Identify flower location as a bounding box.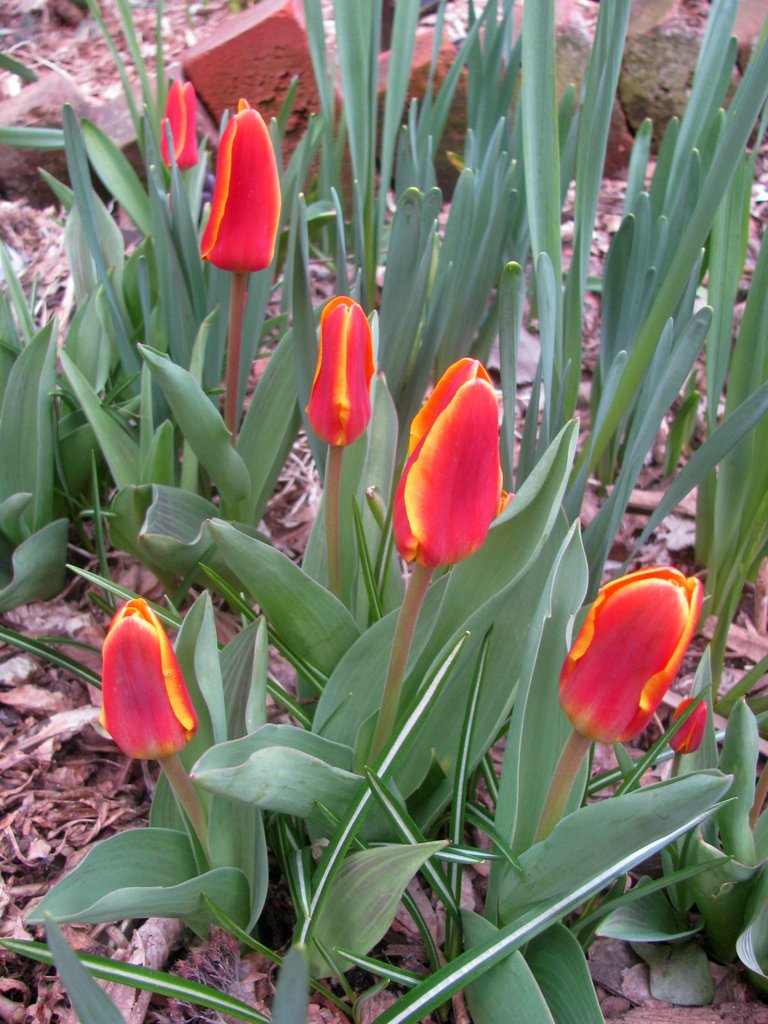
[x1=157, y1=72, x2=198, y2=177].
